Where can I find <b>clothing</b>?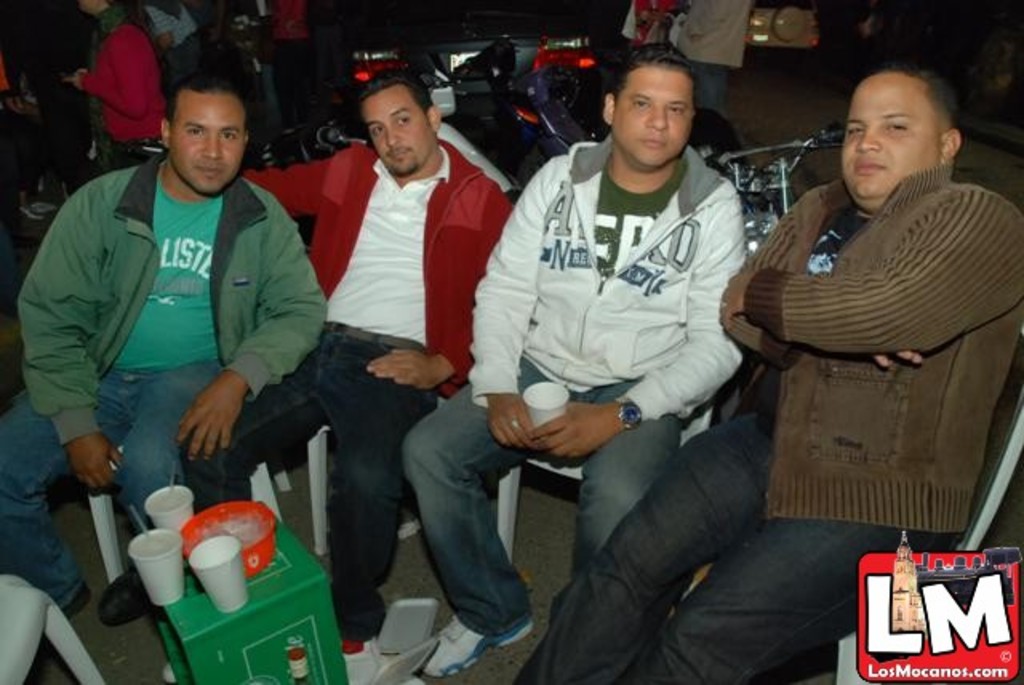
You can find it at x1=667, y1=0, x2=760, y2=123.
